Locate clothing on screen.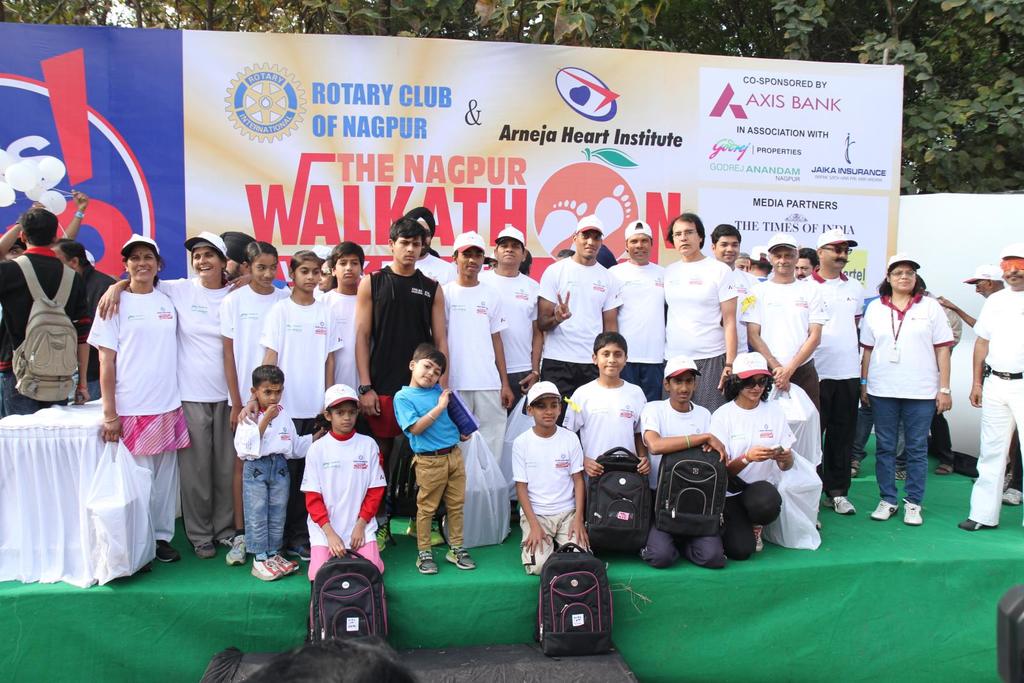
On screen at box(801, 271, 860, 501).
